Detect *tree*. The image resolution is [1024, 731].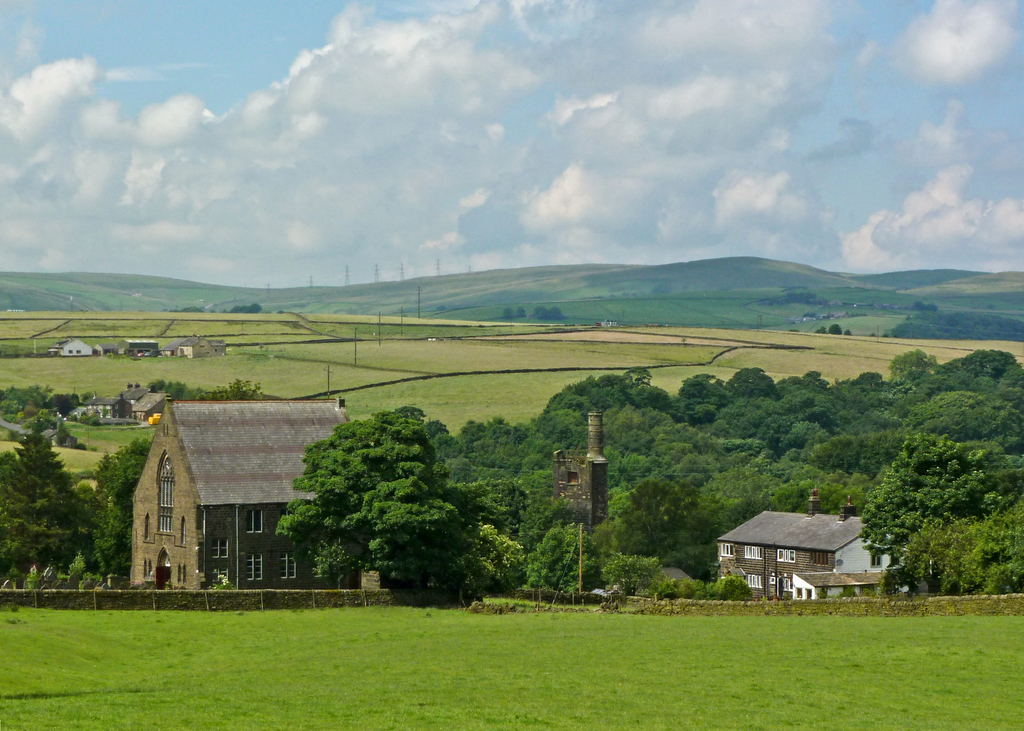
Rect(96, 433, 149, 579).
